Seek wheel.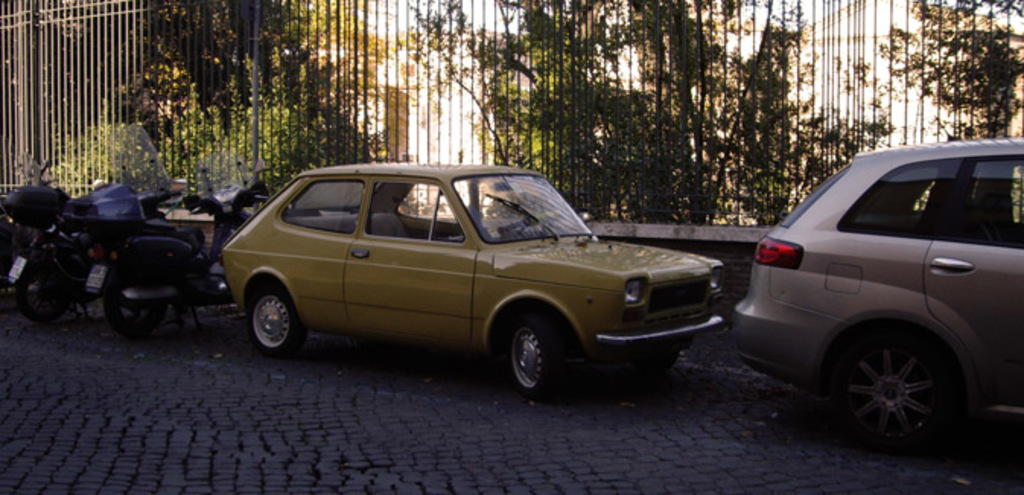
Rect(508, 309, 558, 394).
